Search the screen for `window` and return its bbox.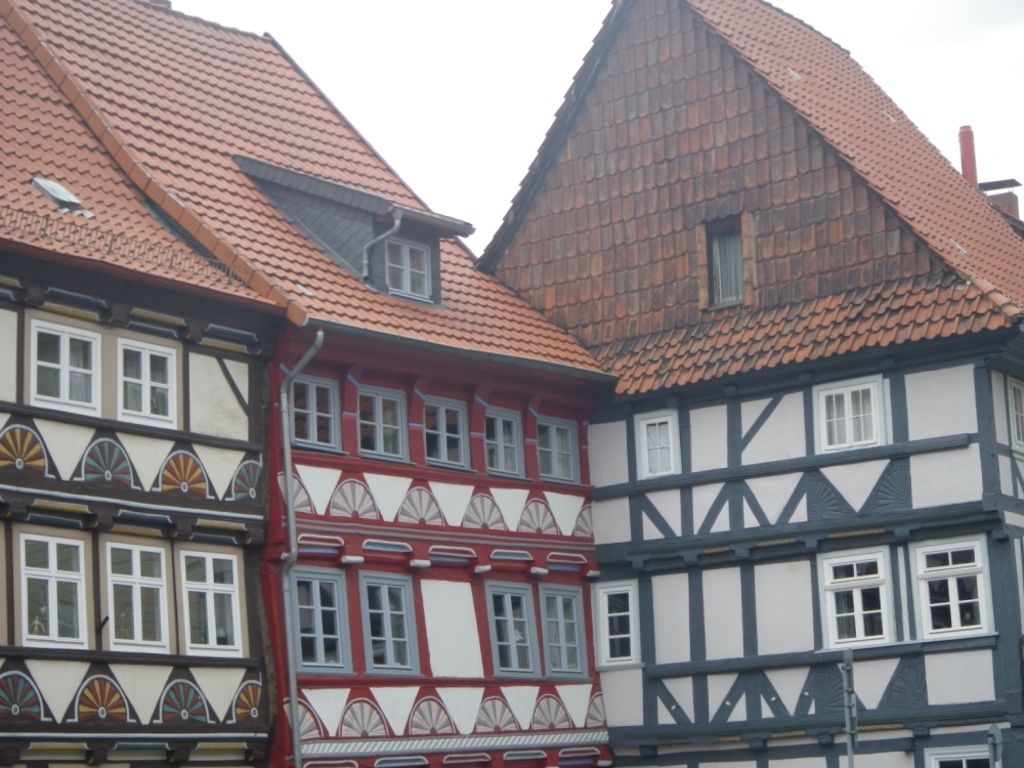
Found: (x1=487, y1=418, x2=517, y2=475).
